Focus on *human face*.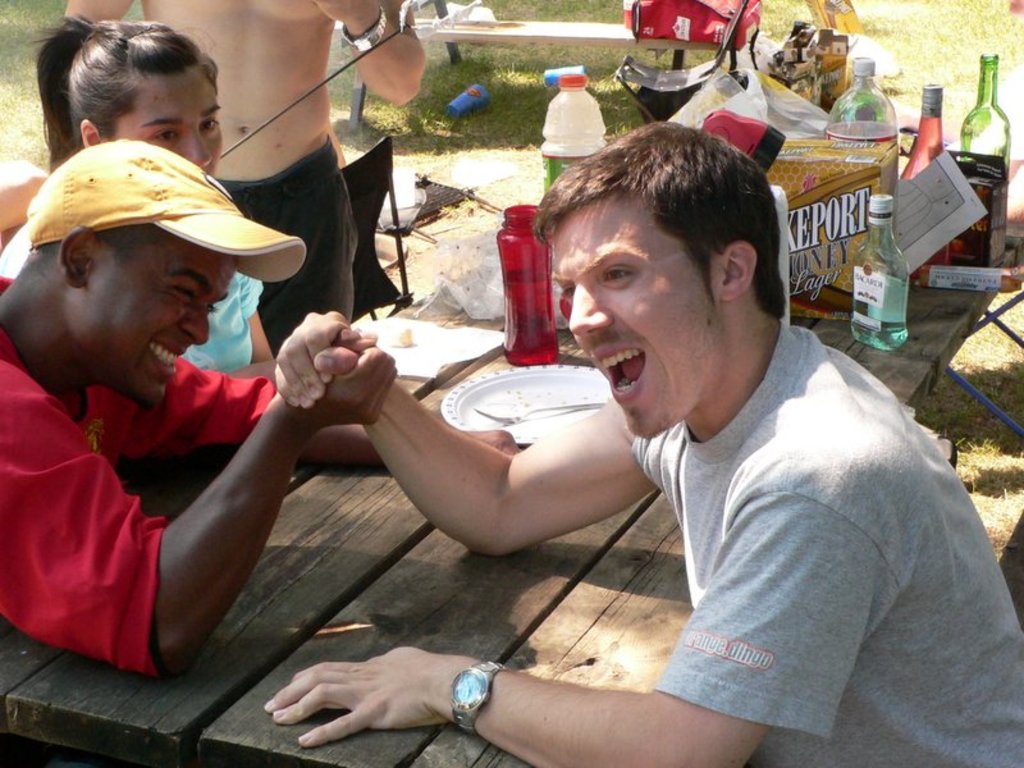
Focused at BBox(554, 204, 726, 431).
